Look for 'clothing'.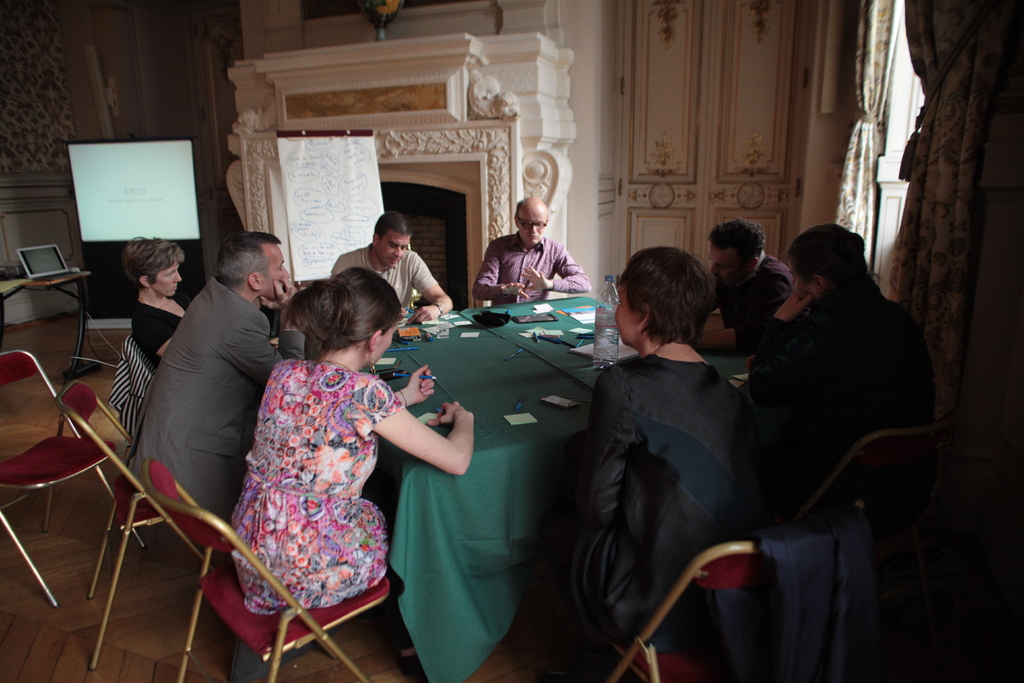
Found: (left=750, top=280, right=939, bottom=524).
